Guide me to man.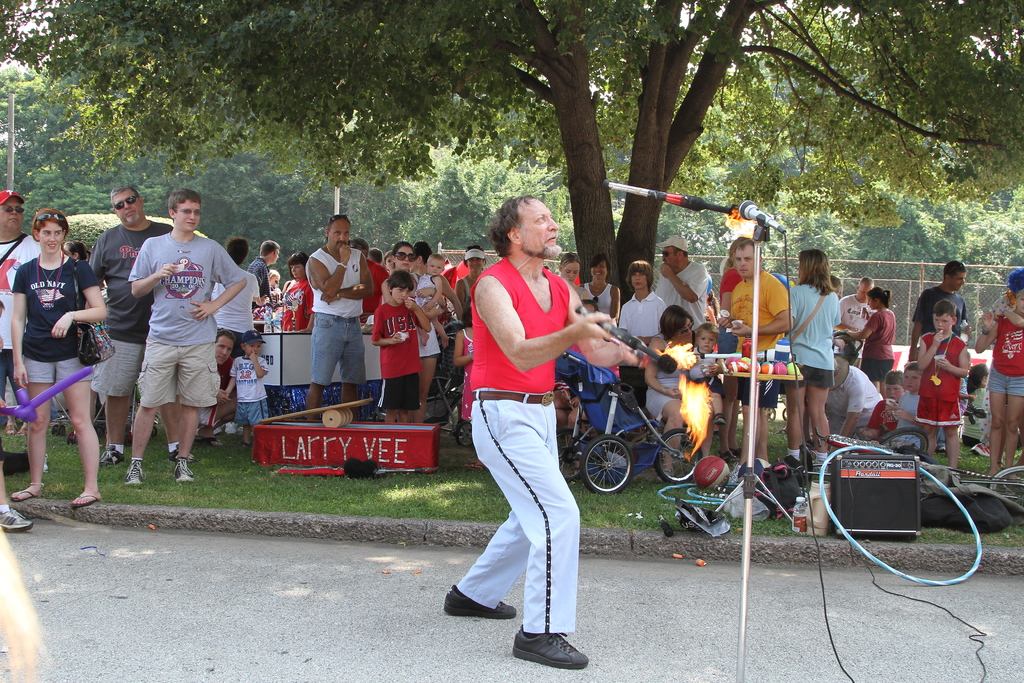
Guidance: BBox(0, 186, 60, 475).
